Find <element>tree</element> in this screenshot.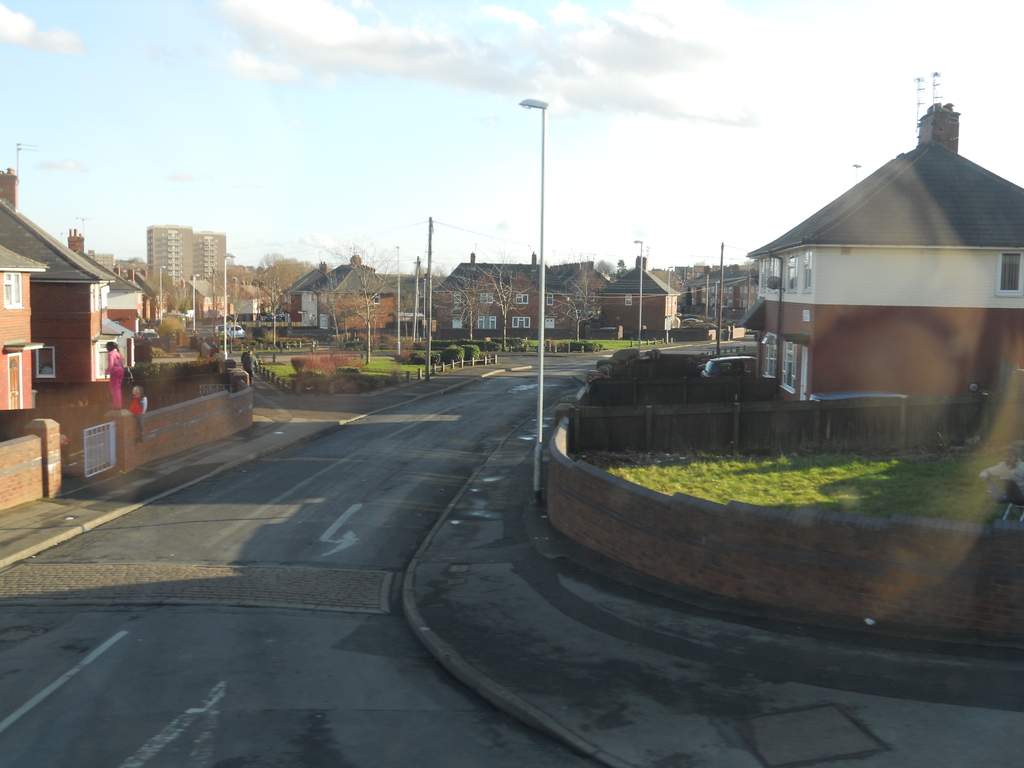
The bounding box for <element>tree</element> is 433 266 491 341.
